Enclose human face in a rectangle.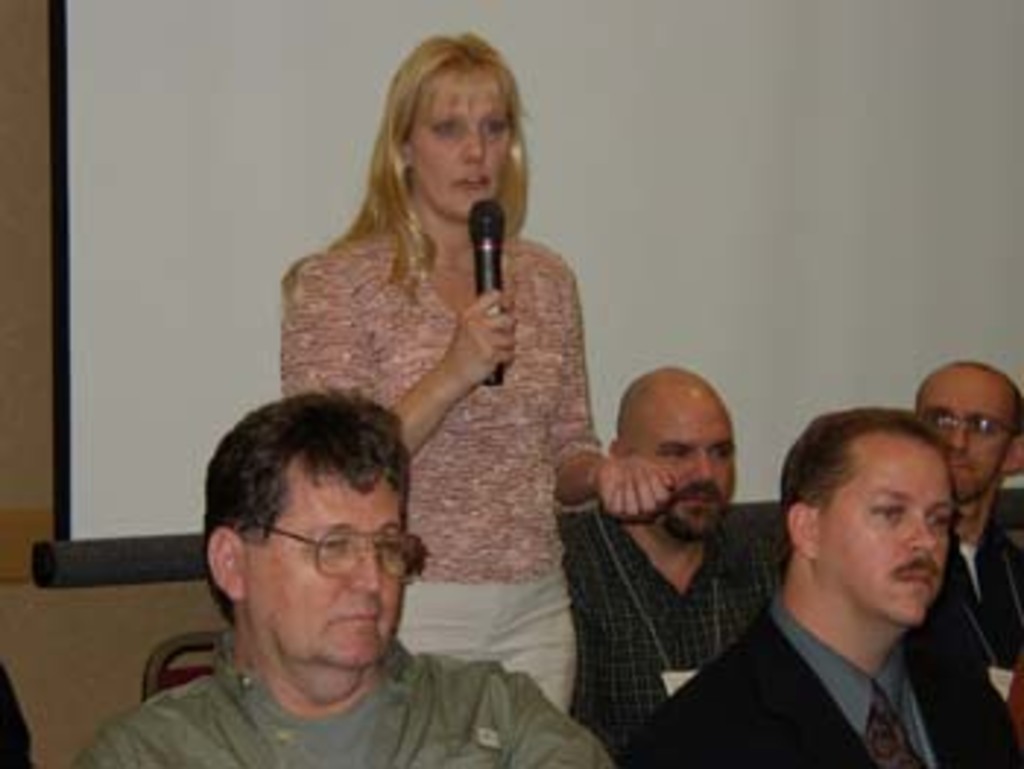
[225,453,415,675].
